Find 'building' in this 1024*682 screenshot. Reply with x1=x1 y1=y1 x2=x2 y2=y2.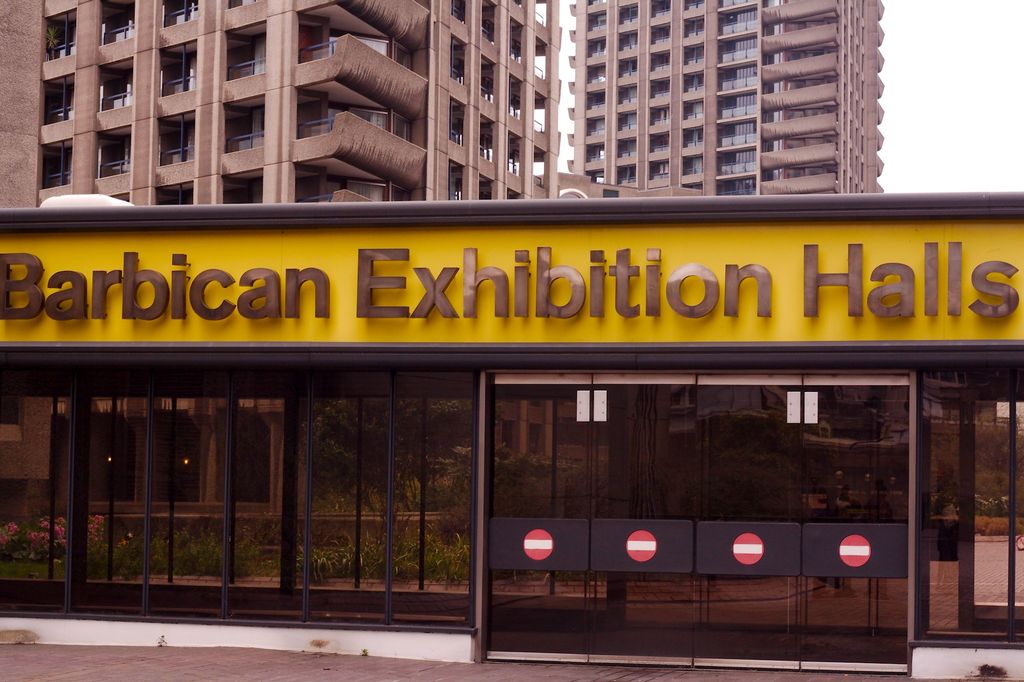
x1=560 y1=1 x2=885 y2=196.
